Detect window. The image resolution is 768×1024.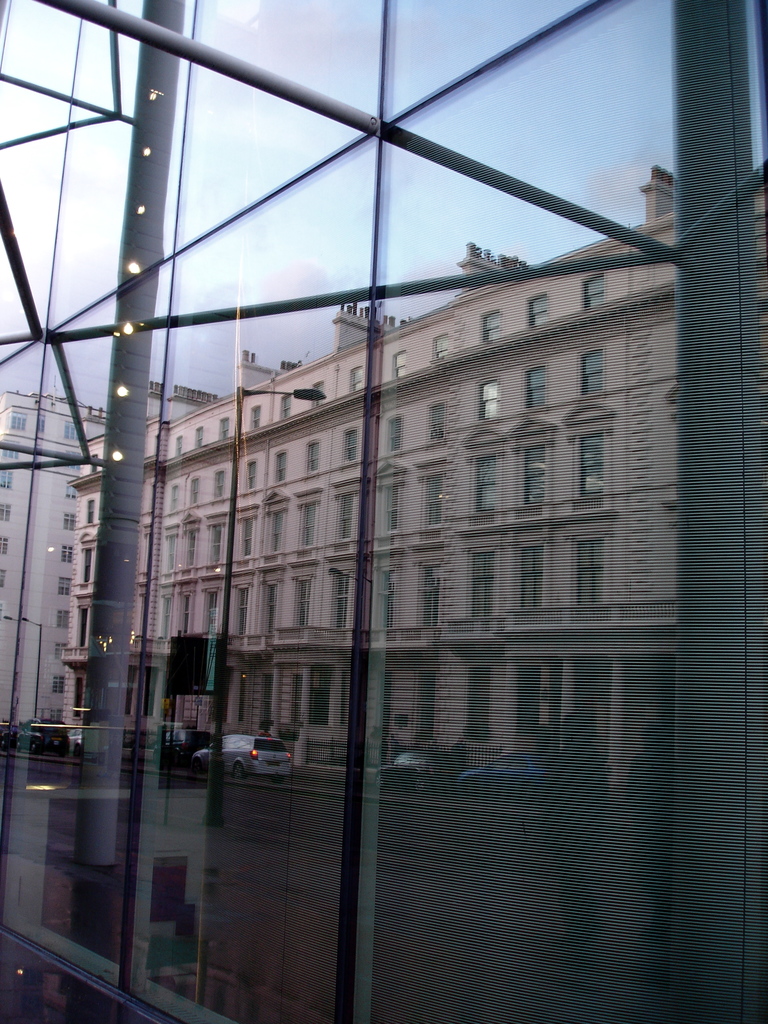
select_region(296, 582, 312, 631).
